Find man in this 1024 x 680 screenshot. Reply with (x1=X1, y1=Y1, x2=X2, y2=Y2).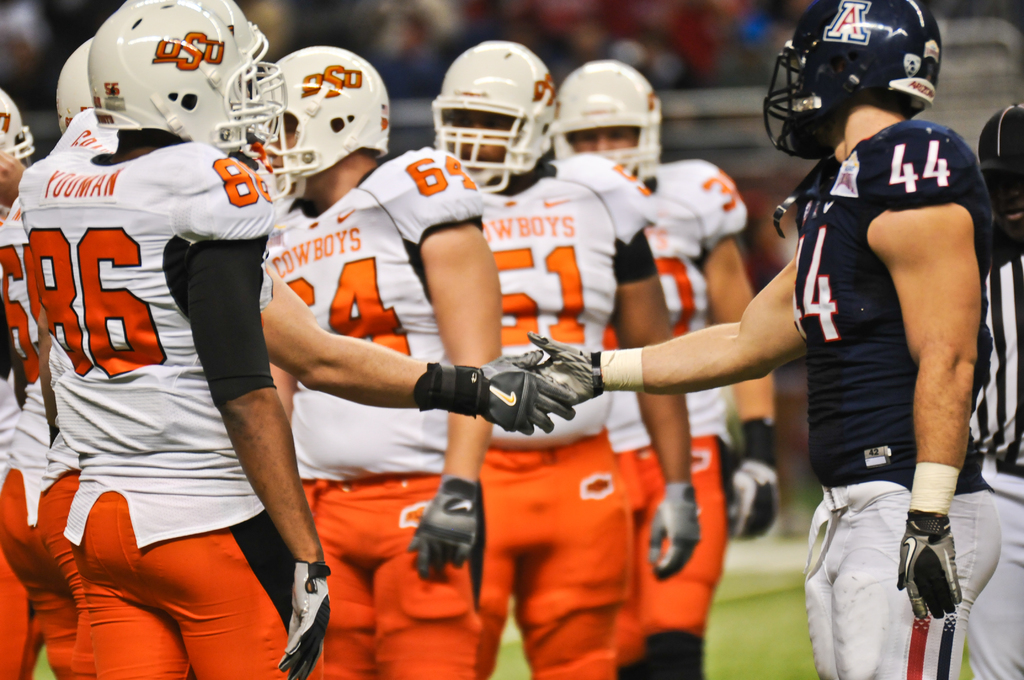
(x1=0, y1=31, x2=576, y2=679).
